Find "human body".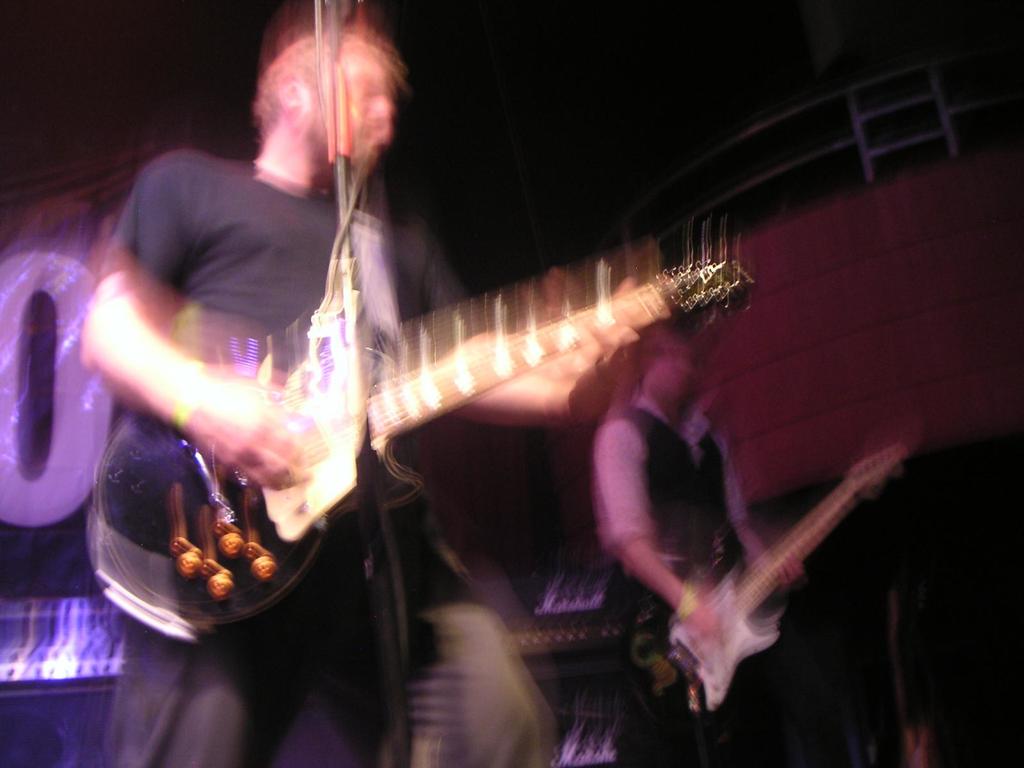
[77,19,639,767].
